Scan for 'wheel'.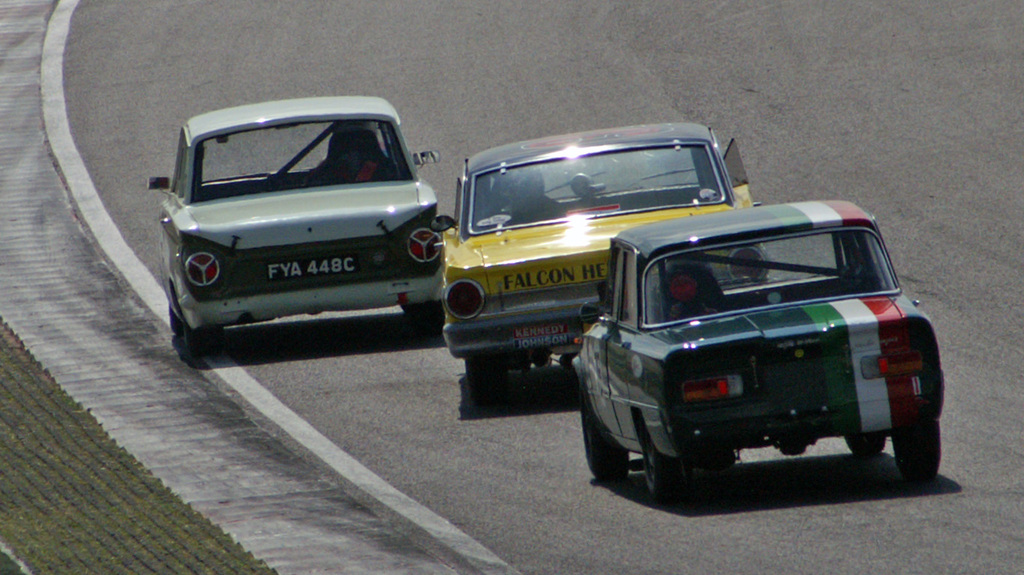
Scan result: crop(639, 431, 689, 497).
